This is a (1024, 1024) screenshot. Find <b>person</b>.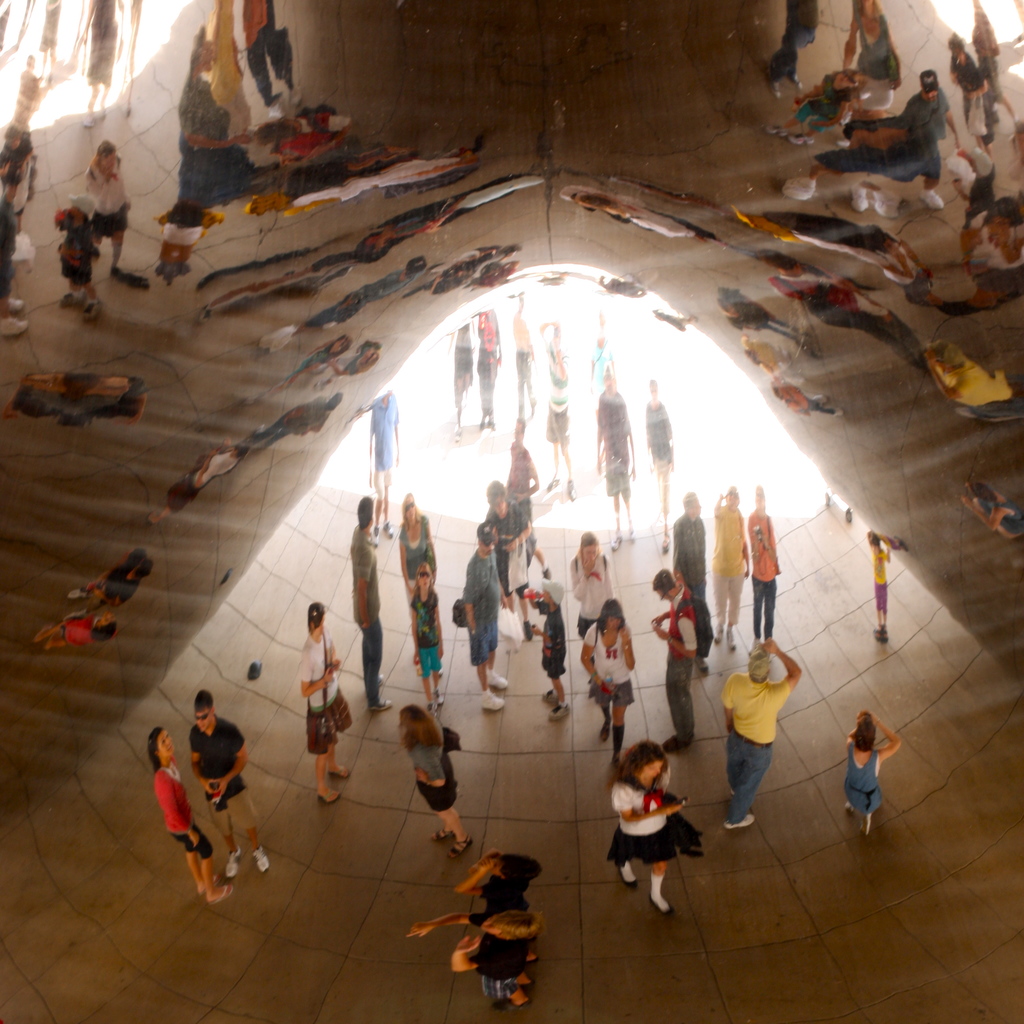
Bounding box: 552:369:566:449.
